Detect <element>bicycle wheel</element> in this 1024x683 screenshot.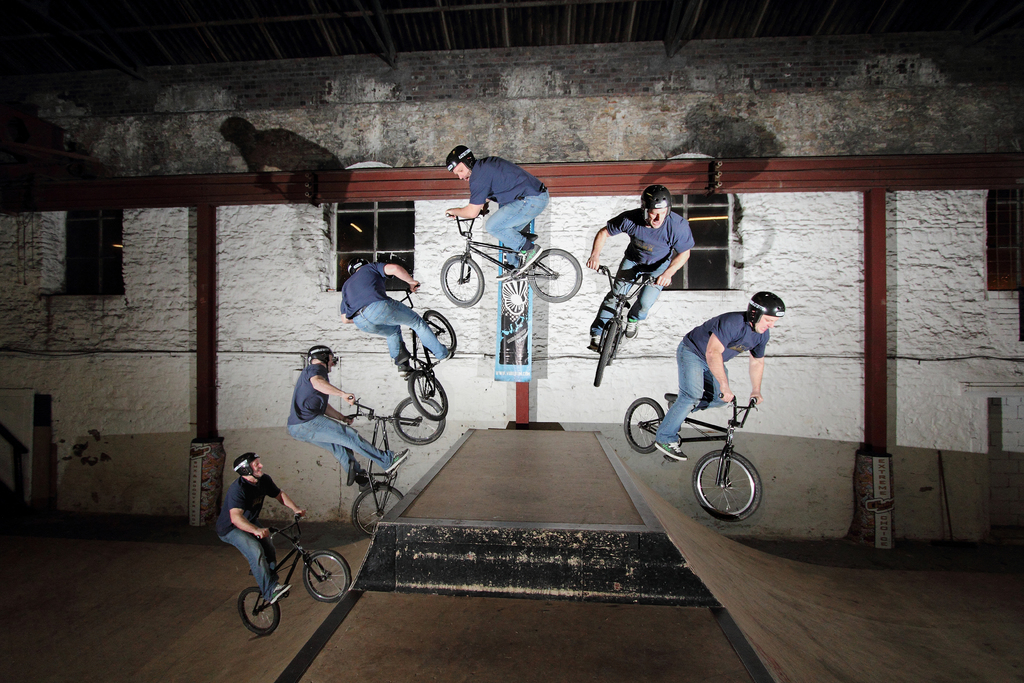
Detection: detection(393, 391, 443, 450).
